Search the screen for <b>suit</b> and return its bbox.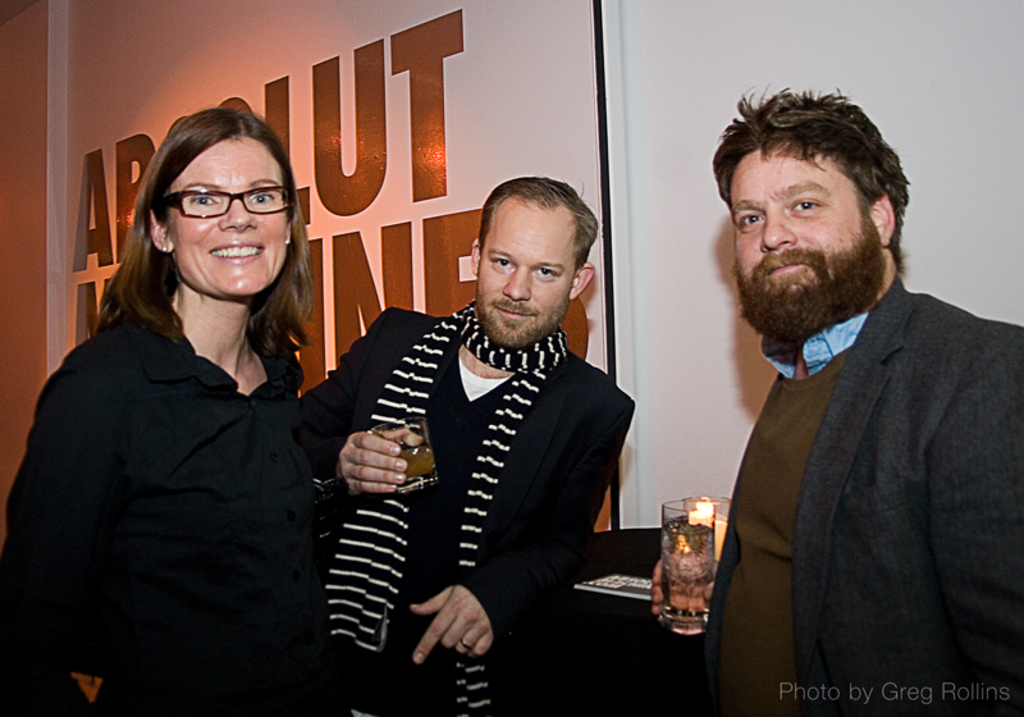
Found: Rect(297, 303, 632, 716).
